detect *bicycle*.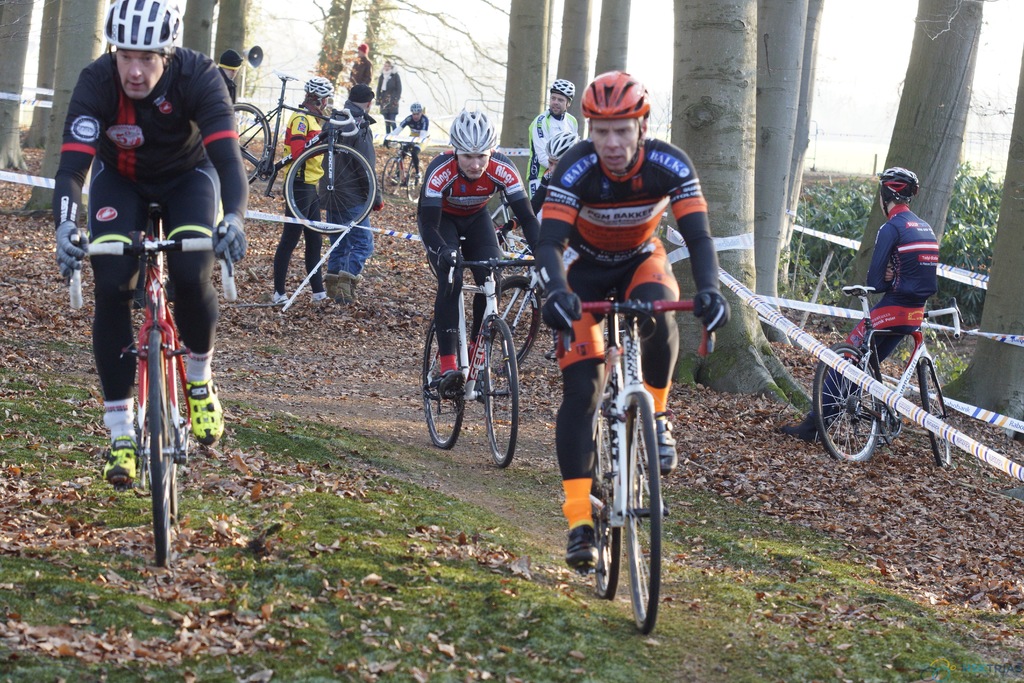
Detected at (left=231, top=70, right=378, bottom=233).
